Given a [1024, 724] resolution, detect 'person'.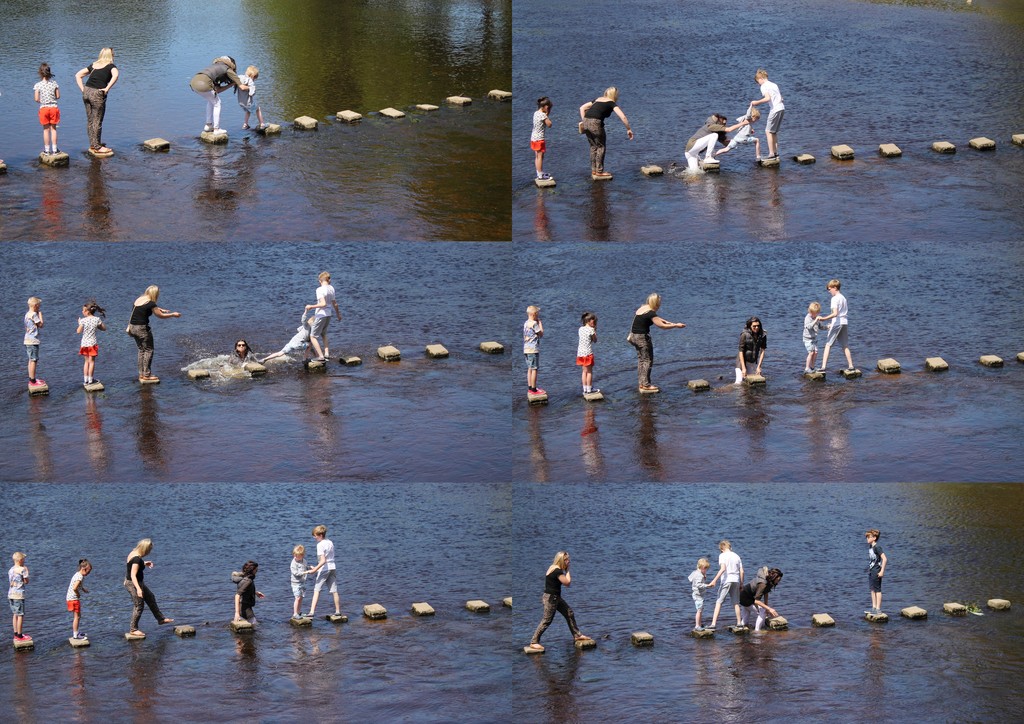
(x1=817, y1=277, x2=856, y2=375).
